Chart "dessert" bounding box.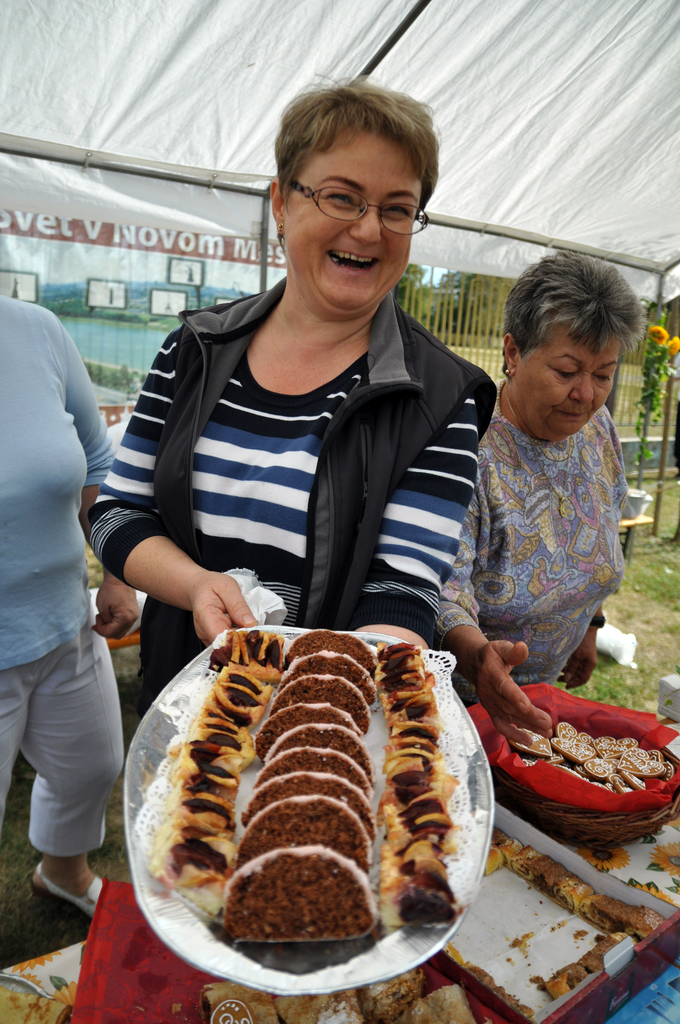
Charted: {"left": 580, "top": 935, "right": 629, "bottom": 970}.
